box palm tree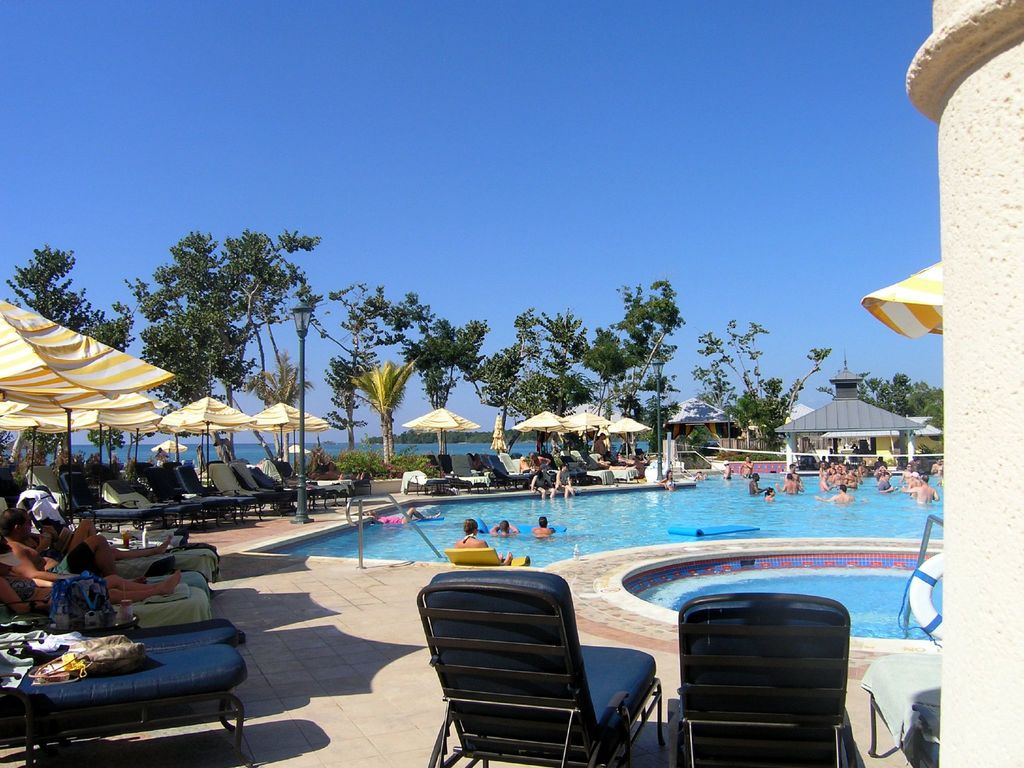
detection(349, 356, 424, 471)
